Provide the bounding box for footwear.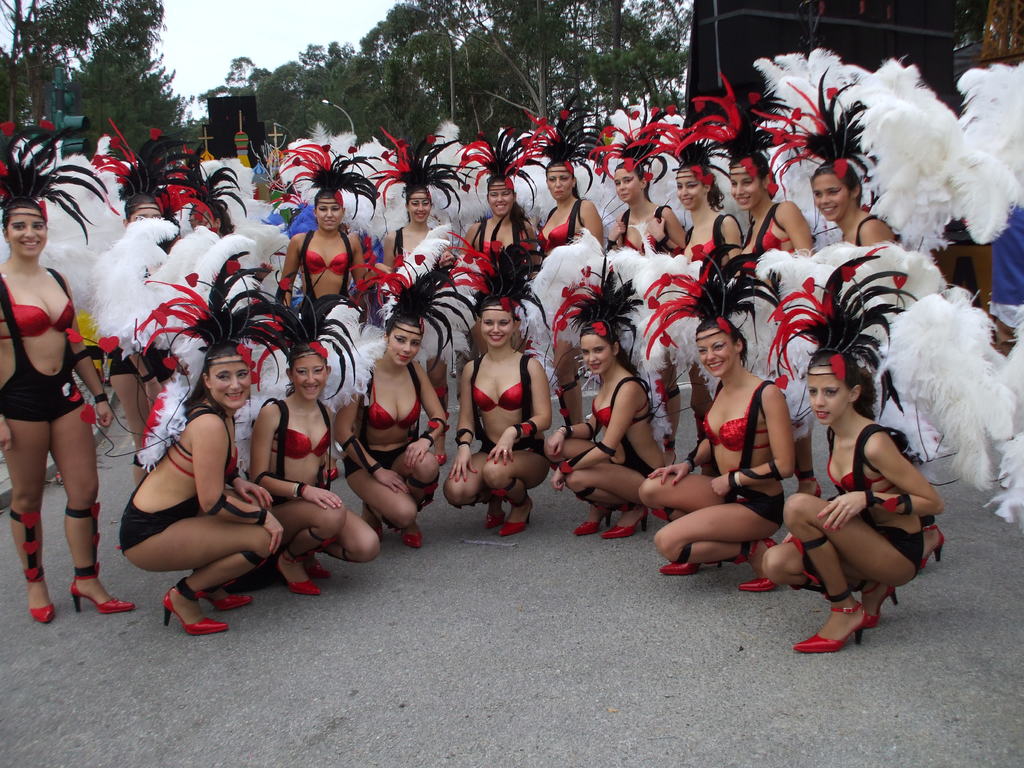
[358,504,383,544].
